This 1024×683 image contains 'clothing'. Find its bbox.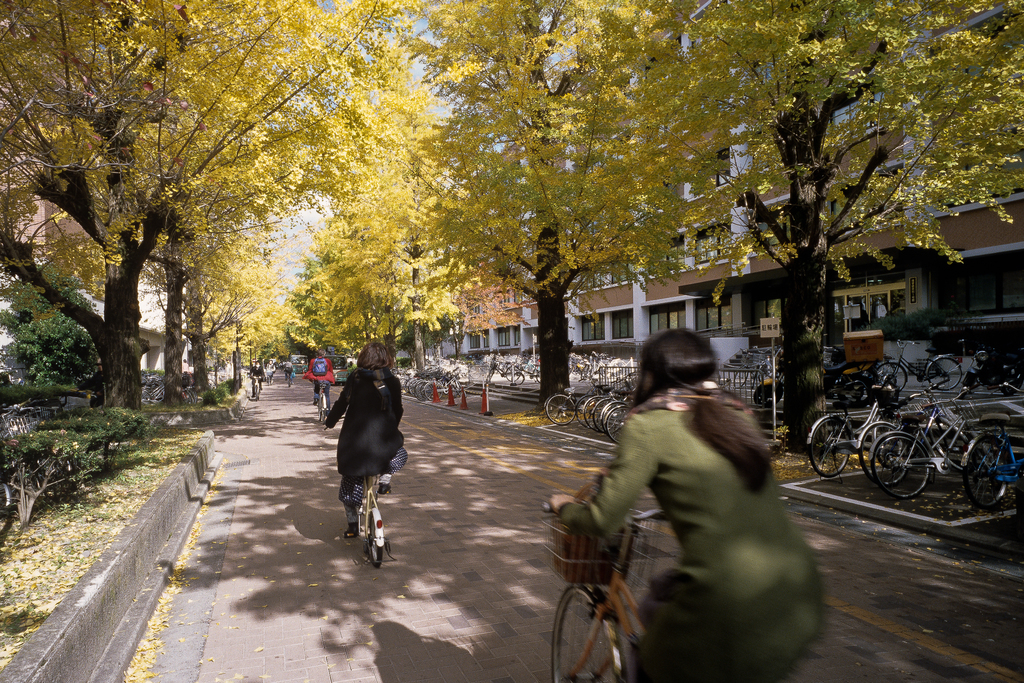
(left=304, top=352, right=337, bottom=415).
